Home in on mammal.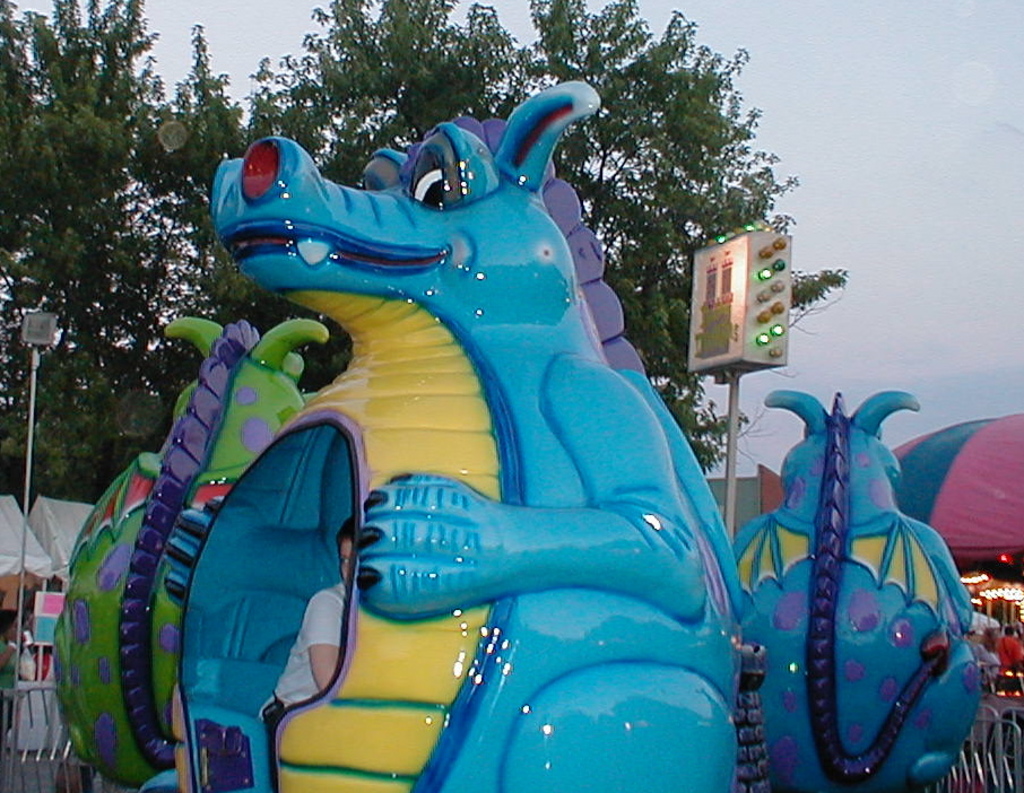
Homed in at select_region(262, 521, 368, 748).
